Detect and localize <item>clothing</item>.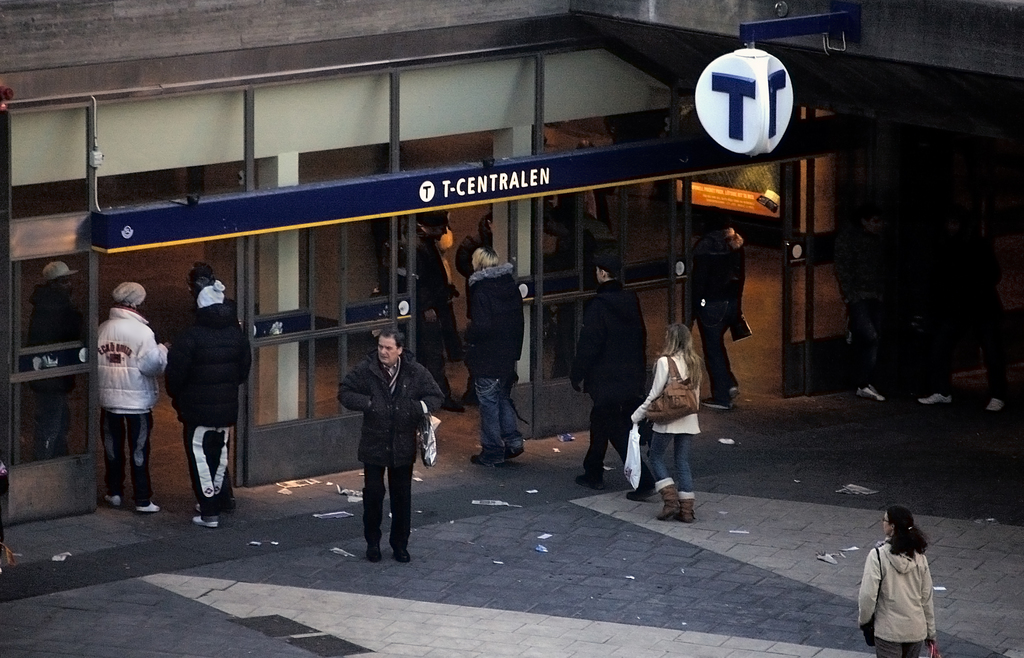
Localized at <bbox>24, 281, 84, 454</bbox>.
